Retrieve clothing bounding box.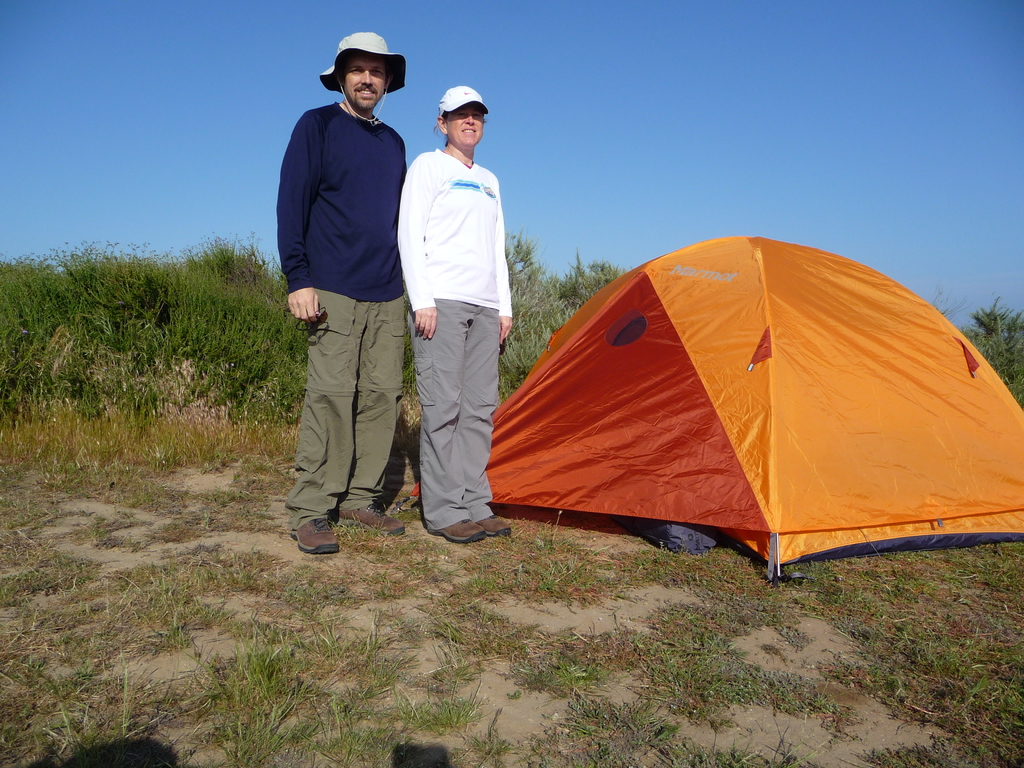
Bounding box: <box>276,102,404,526</box>.
